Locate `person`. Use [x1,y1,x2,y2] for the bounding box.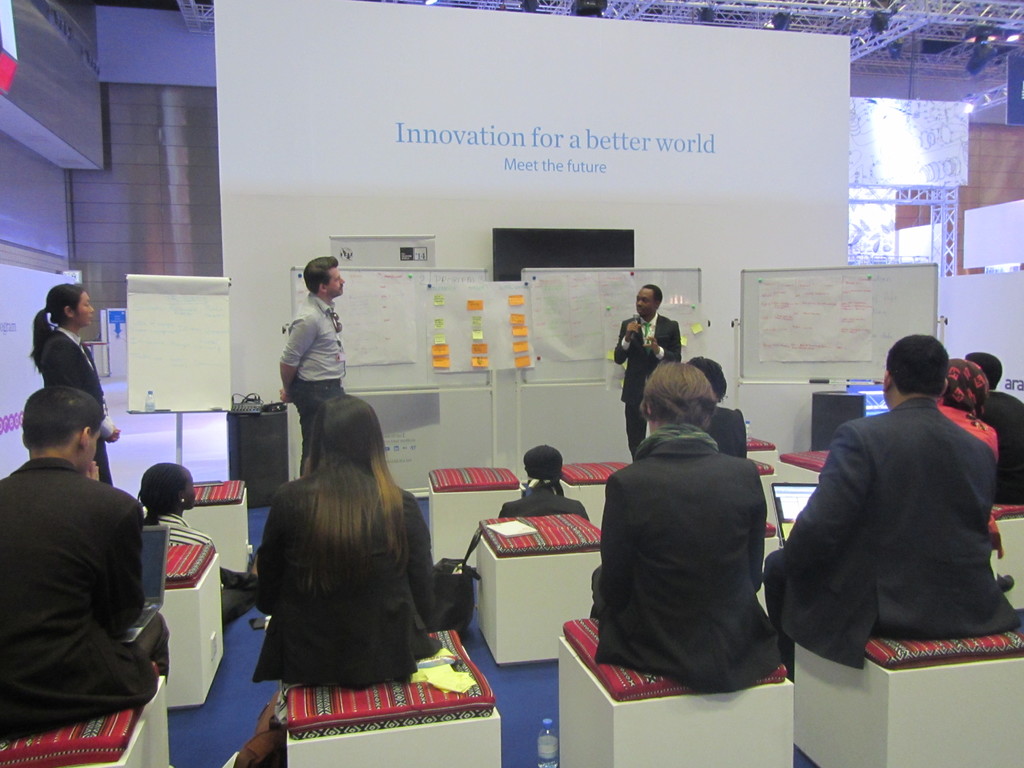
[589,363,778,698].
